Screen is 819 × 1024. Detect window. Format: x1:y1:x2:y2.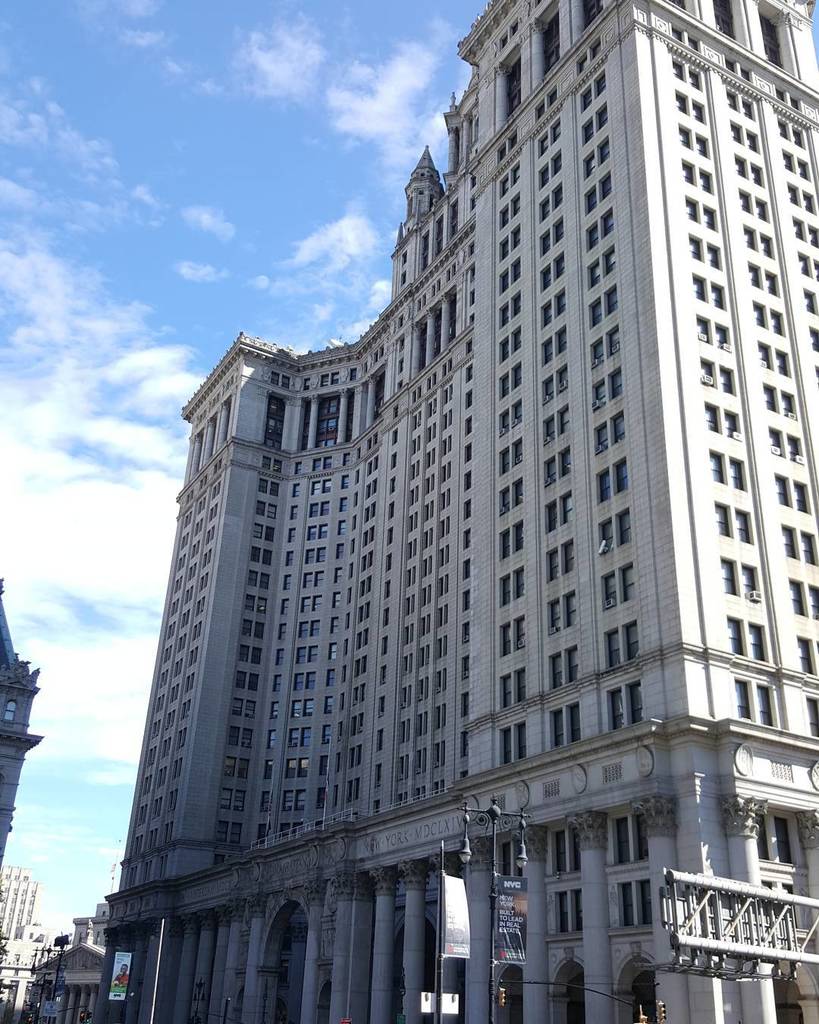
539:158:565:177.
